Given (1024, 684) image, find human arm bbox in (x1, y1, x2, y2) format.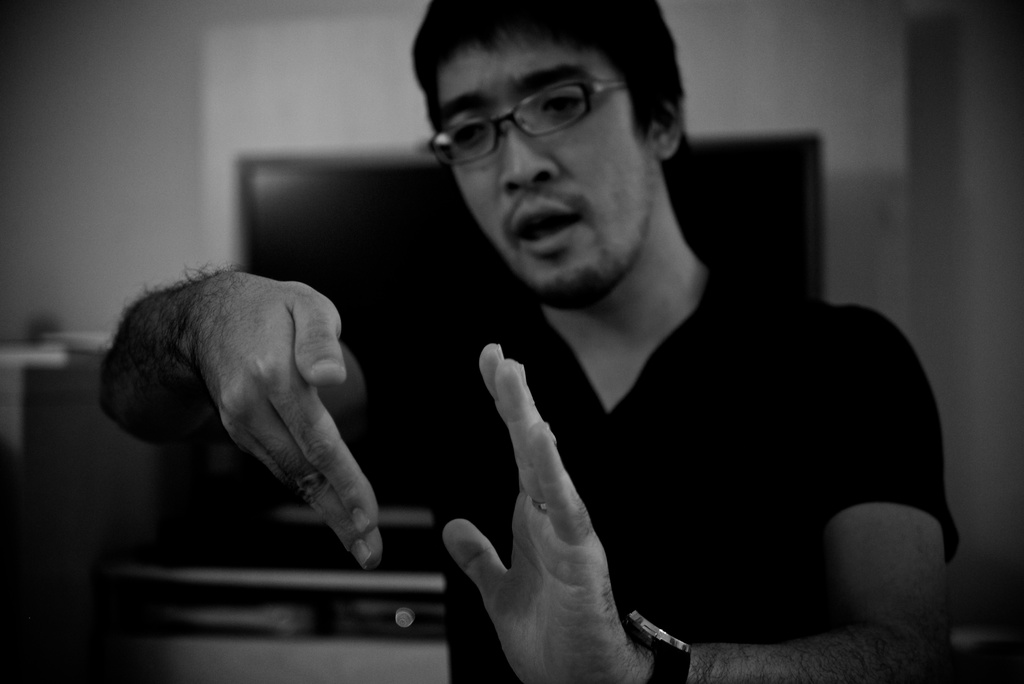
(440, 301, 963, 683).
